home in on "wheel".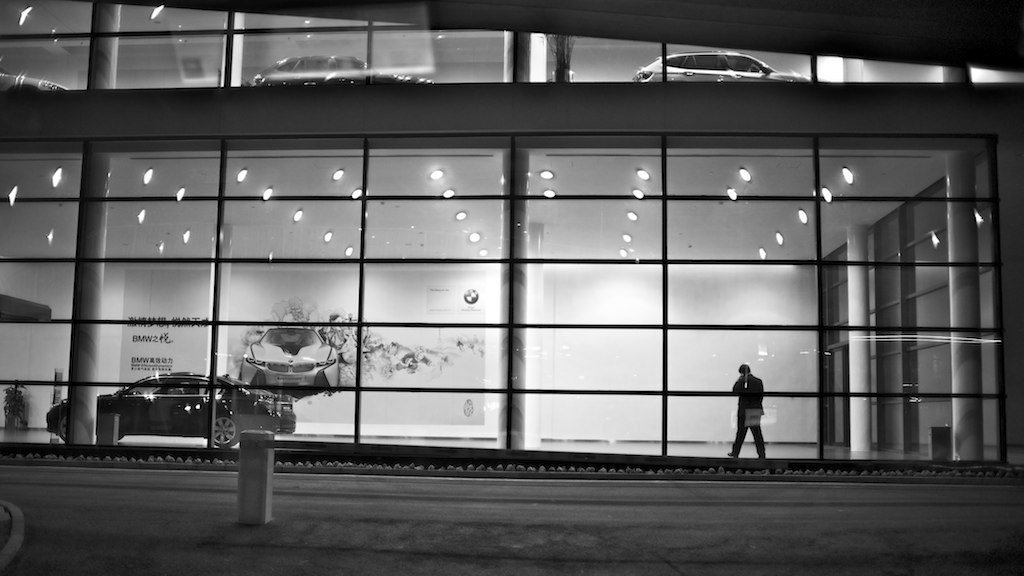
Homed in at select_region(59, 413, 71, 441).
